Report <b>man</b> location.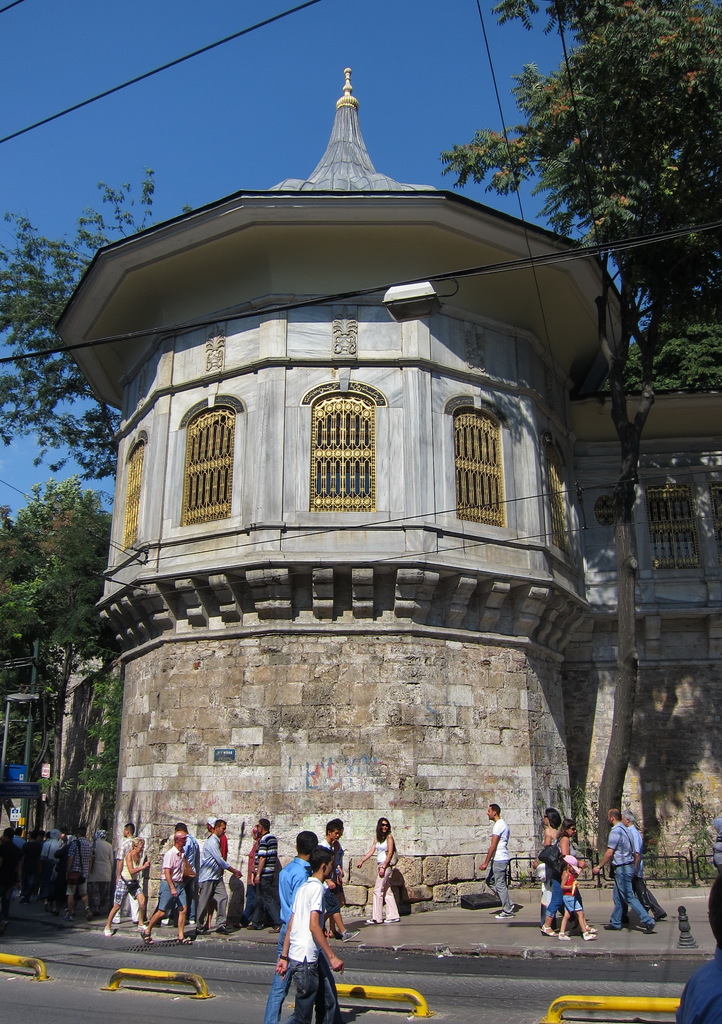
Report: x1=14, y1=824, x2=37, y2=904.
